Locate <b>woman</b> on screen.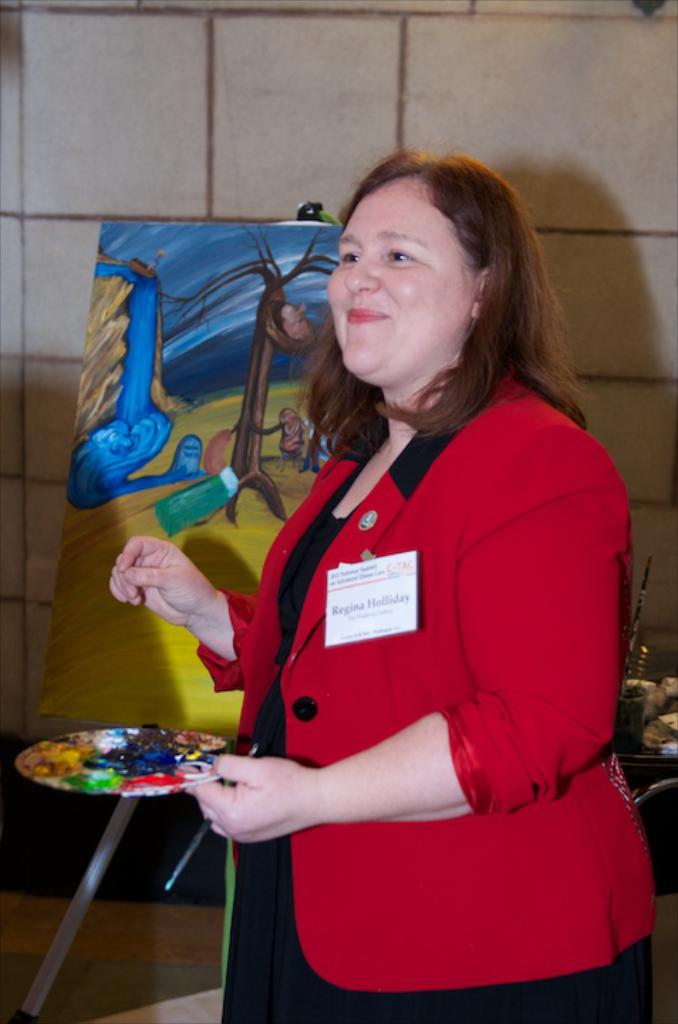
On screen at (left=134, top=148, right=633, bottom=1011).
